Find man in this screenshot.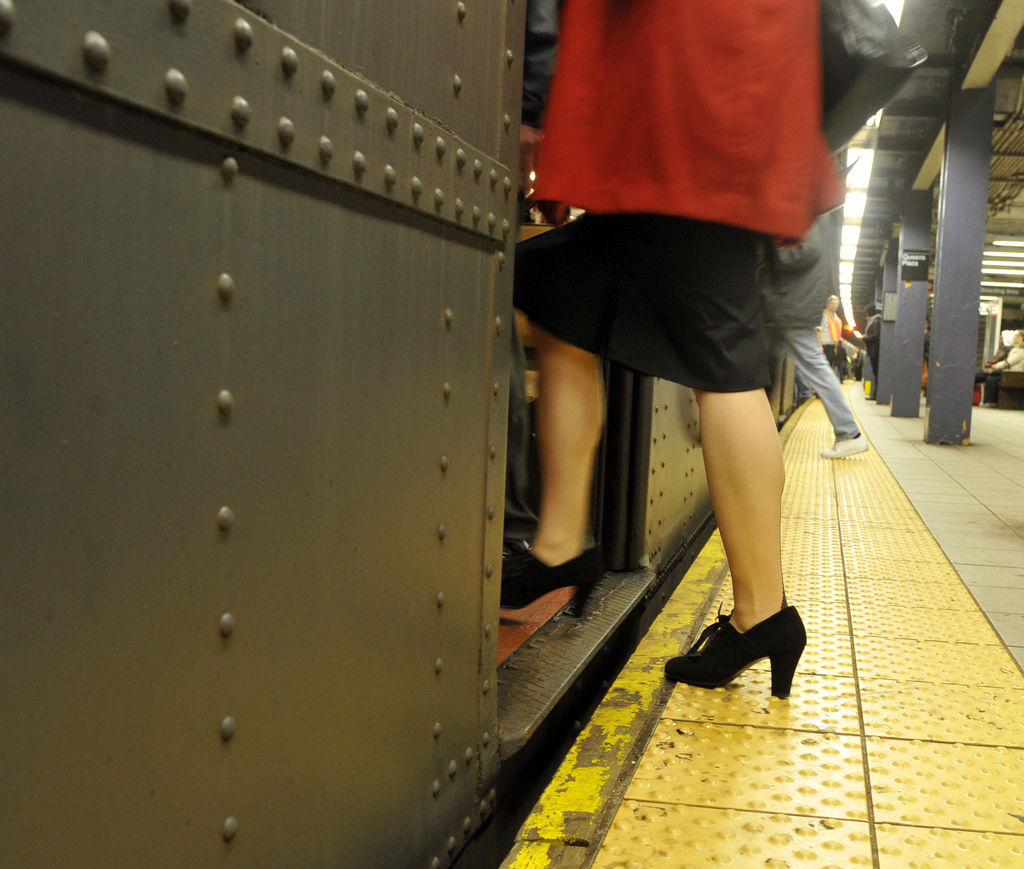
The bounding box for man is (778, 216, 868, 458).
